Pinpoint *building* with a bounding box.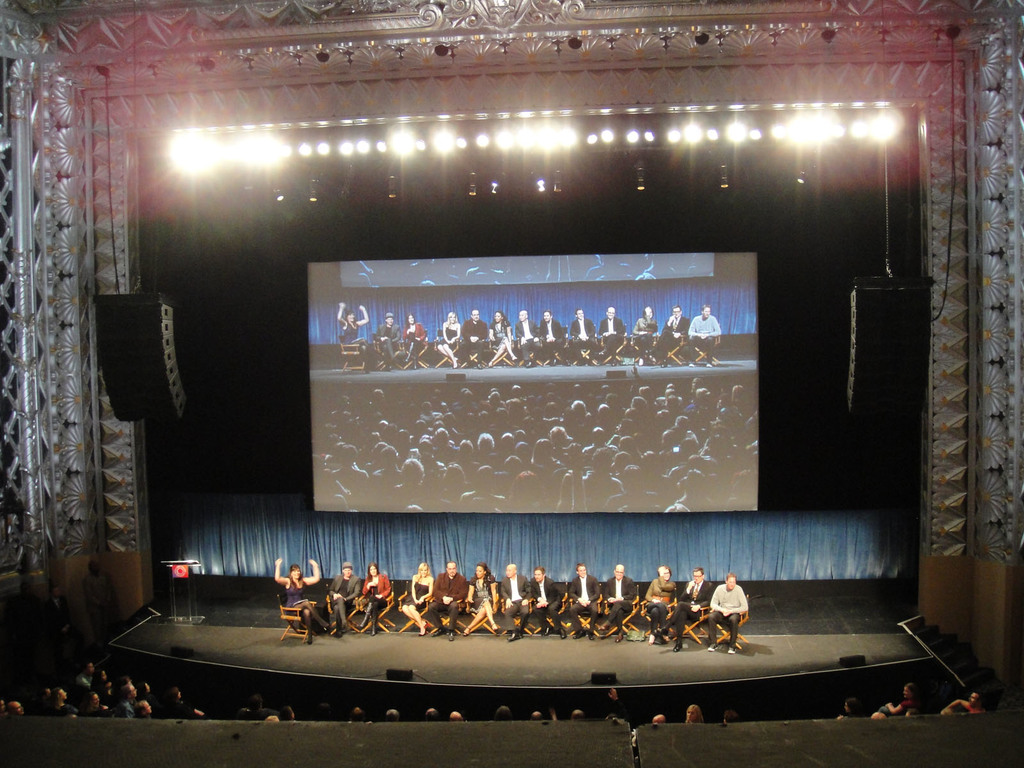
l=0, t=0, r=1023, b=767.
